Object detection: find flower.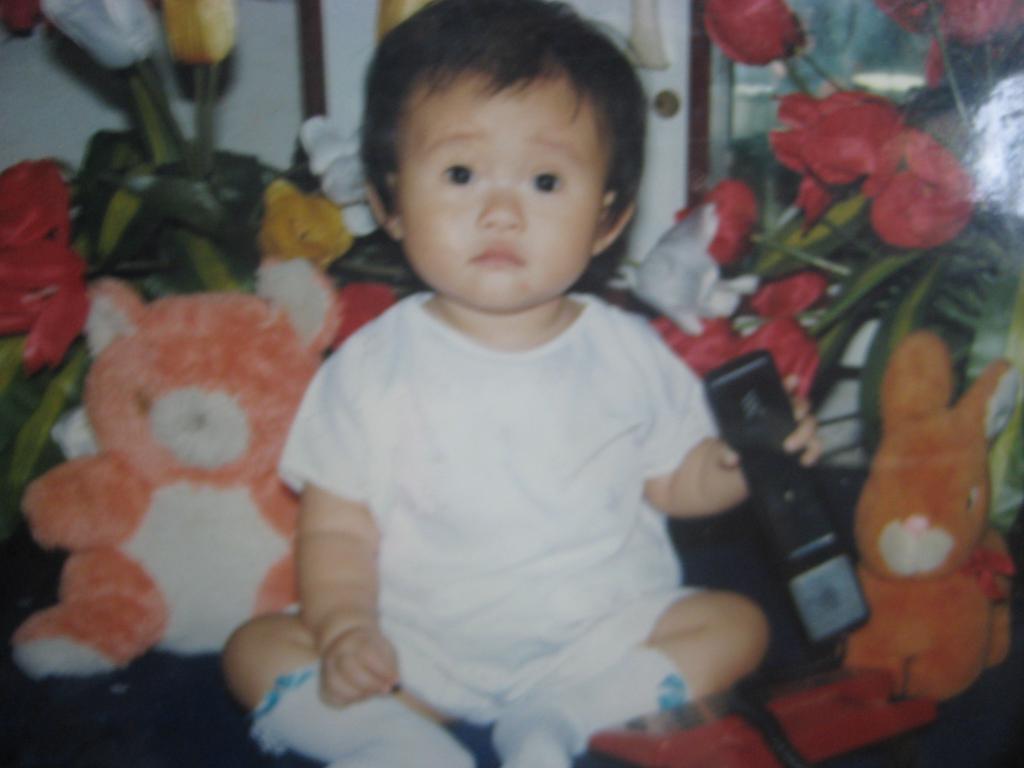
bbox=(941, 0, 1023, 51).
